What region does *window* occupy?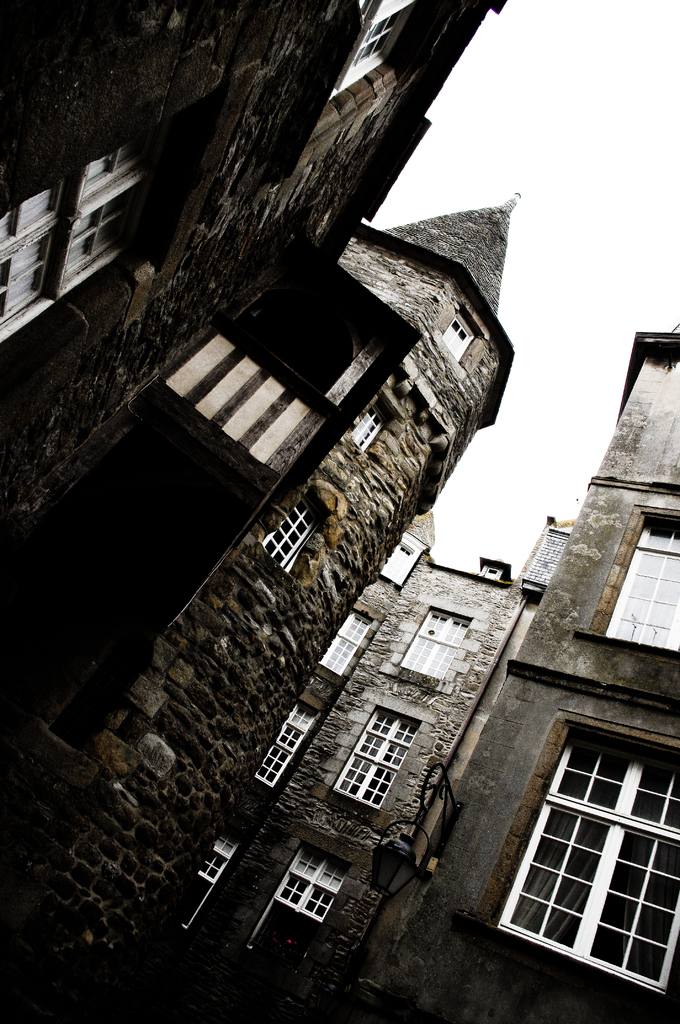
<bbox>270, 840, 352, 924</bbox>.
